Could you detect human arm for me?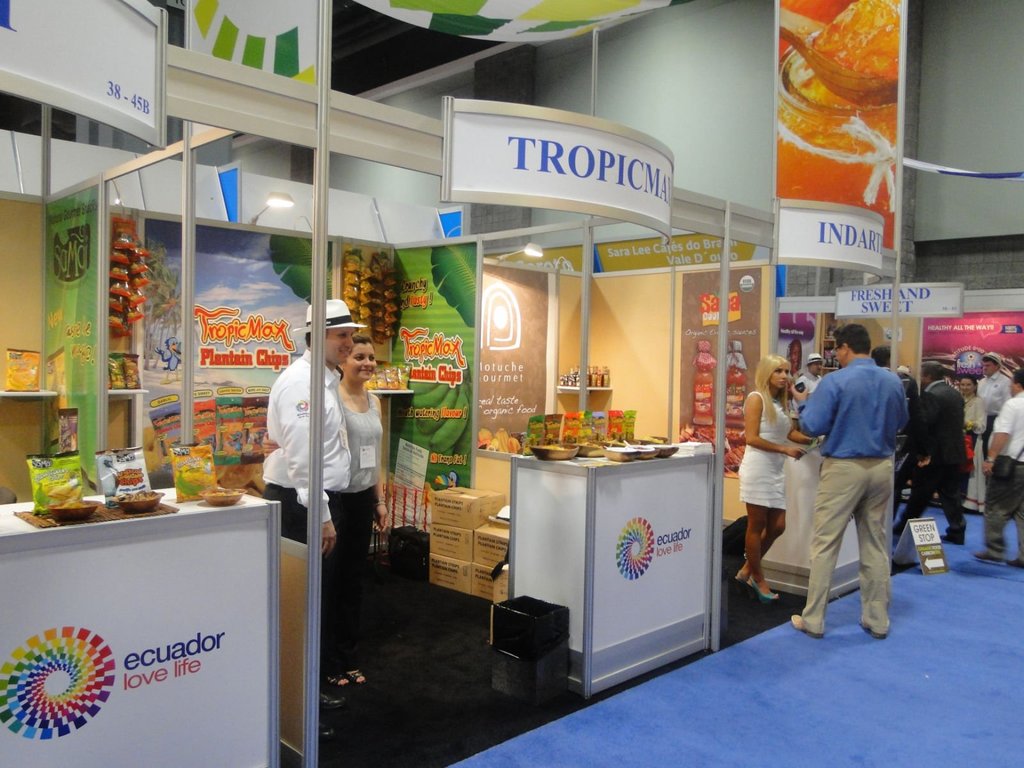
Detection result: 372 471 391 533.
